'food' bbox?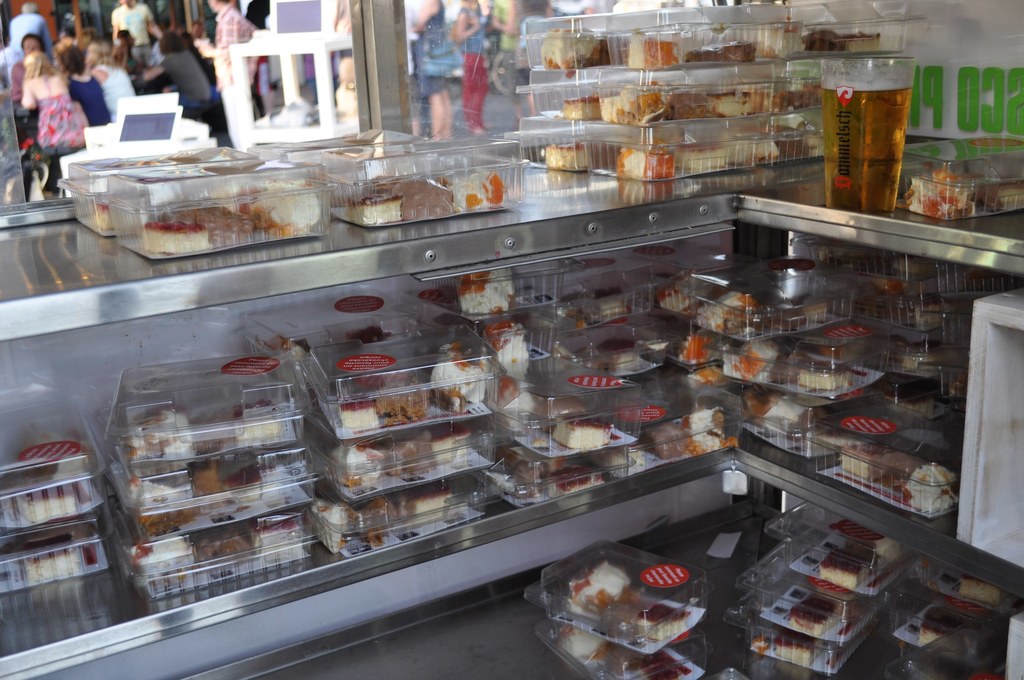
detection(662, 91, 712, 125)
